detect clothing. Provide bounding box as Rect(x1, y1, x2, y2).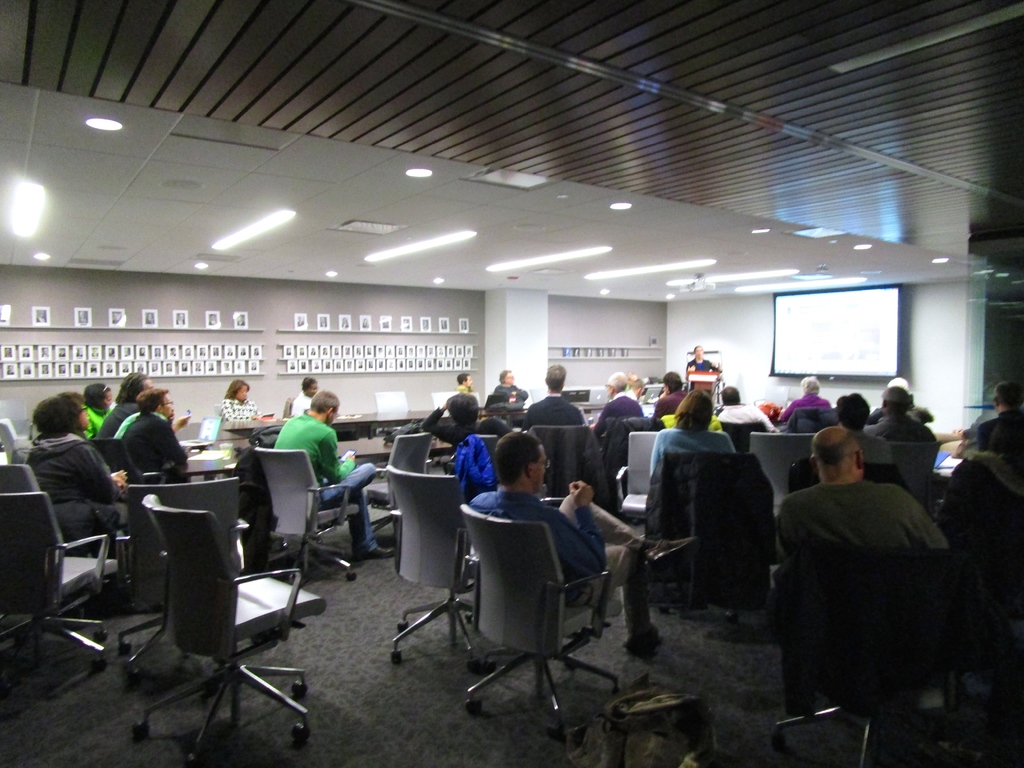
Rect(416, 405, 514, 461).
